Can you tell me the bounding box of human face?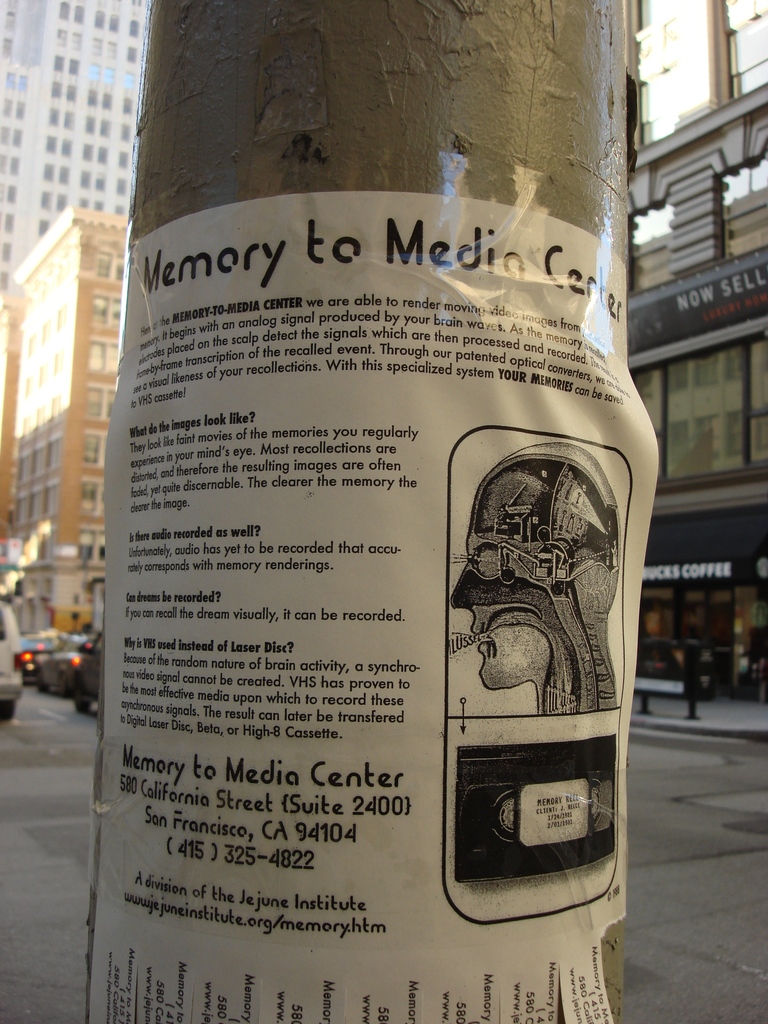
bbox(456, 481, 577, 692).
